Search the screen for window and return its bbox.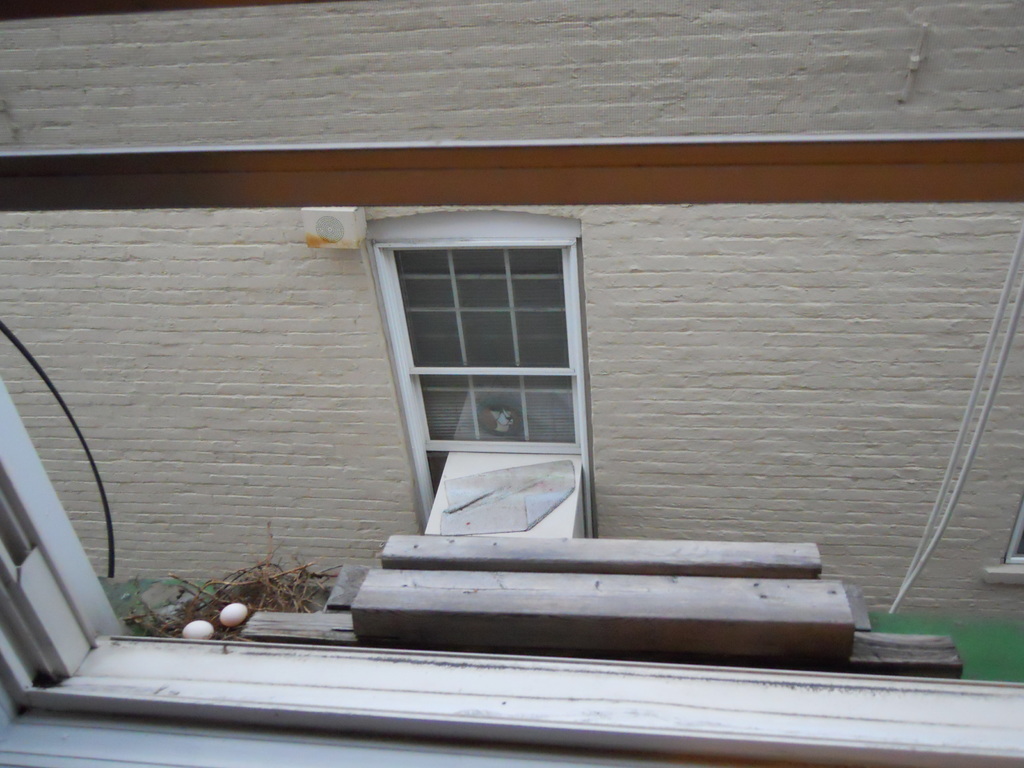
Found: 387,221,606,478.
